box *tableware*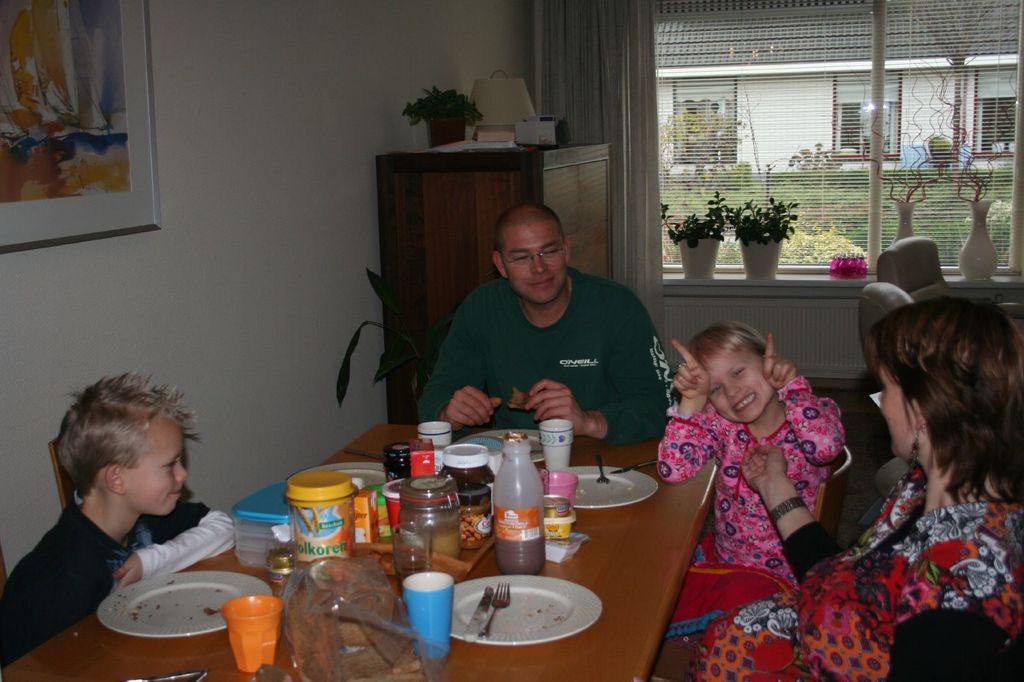
locate(544, 417, 572, 468)
